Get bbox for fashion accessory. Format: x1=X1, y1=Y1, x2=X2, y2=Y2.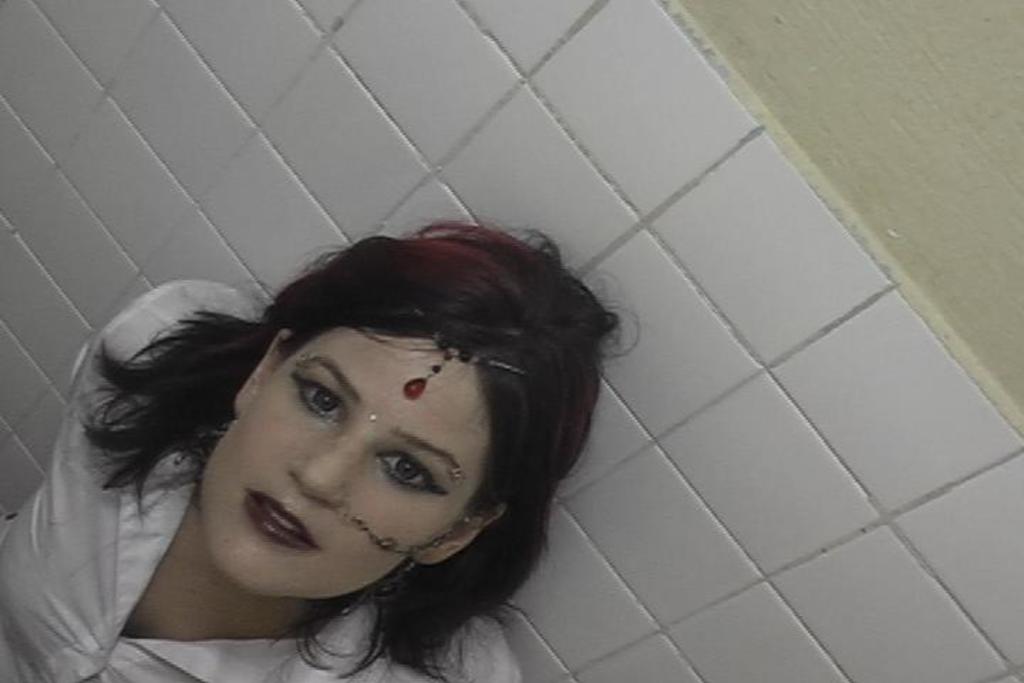
x1=337, y1=507, x2=485, y2=618.
